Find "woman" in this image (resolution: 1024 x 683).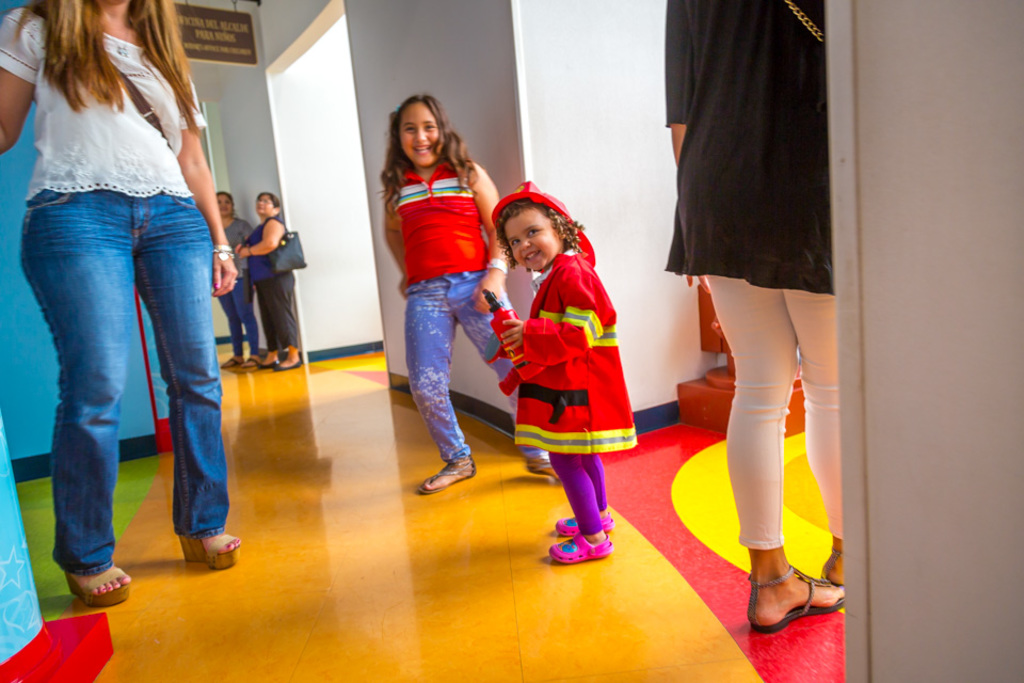
select_region(238, 197, 298, 374).
